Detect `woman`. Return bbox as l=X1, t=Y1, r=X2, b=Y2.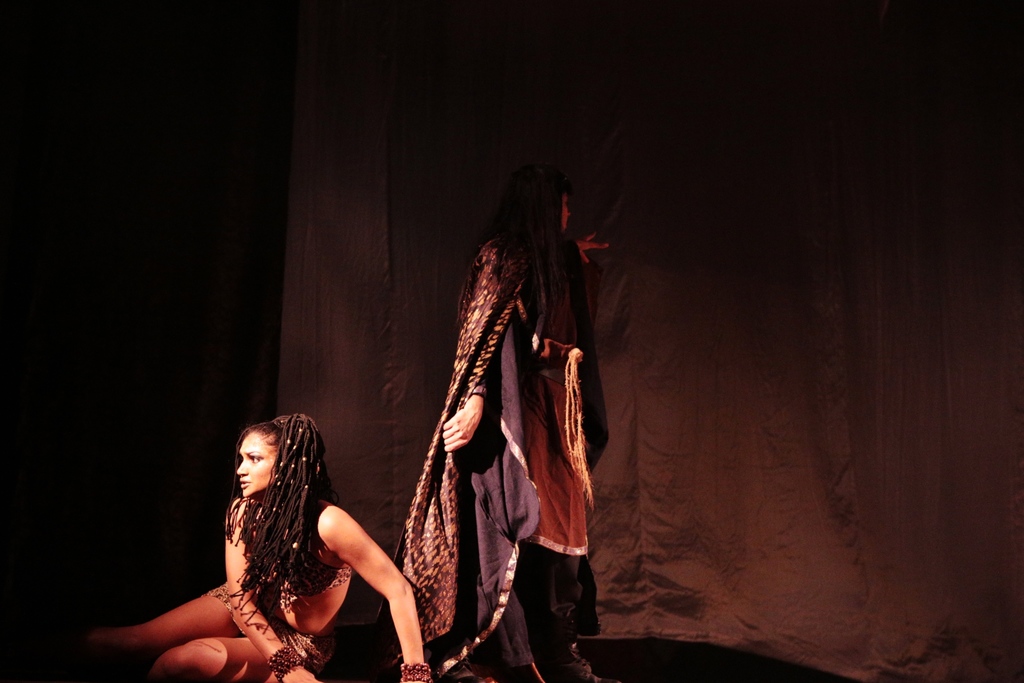
l=400, t=151, r=609, b=671.
